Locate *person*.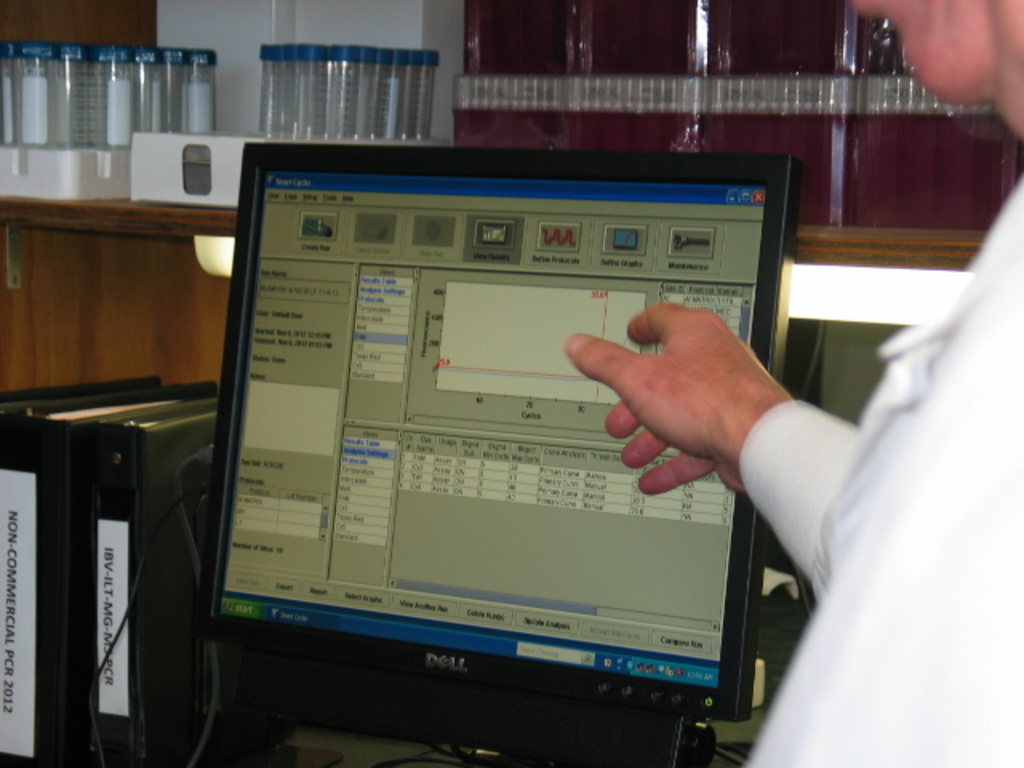
Bounding box: <box>562,0,1022,766</box>.
